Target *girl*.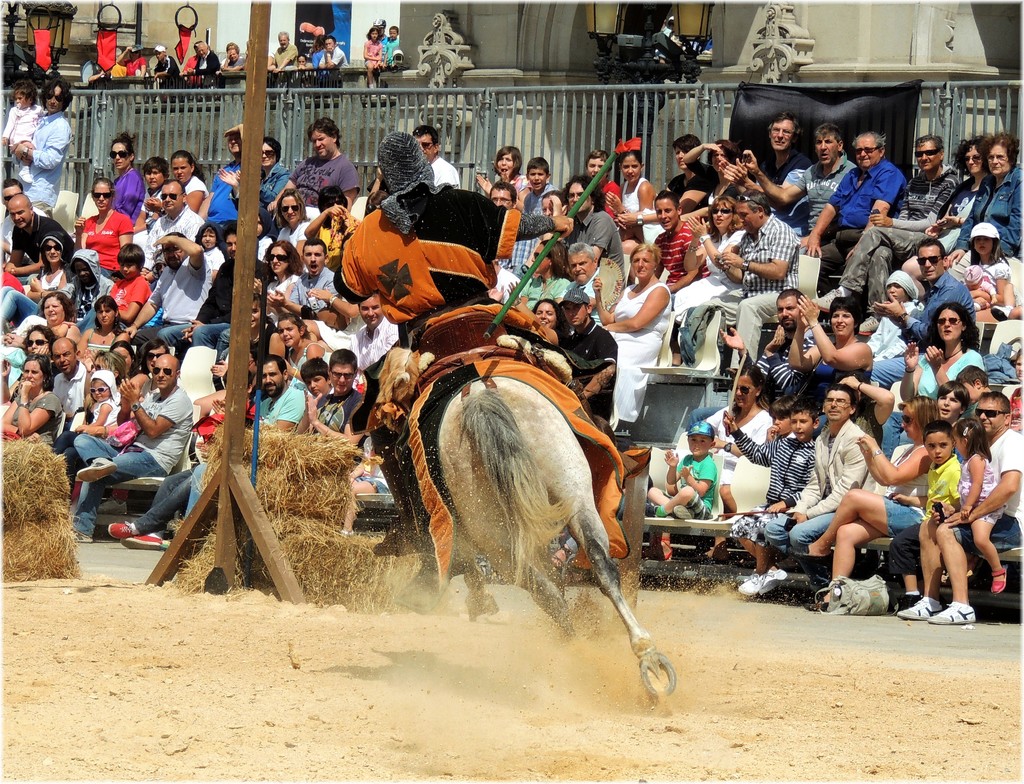
Target region: 195:223:227:276.
